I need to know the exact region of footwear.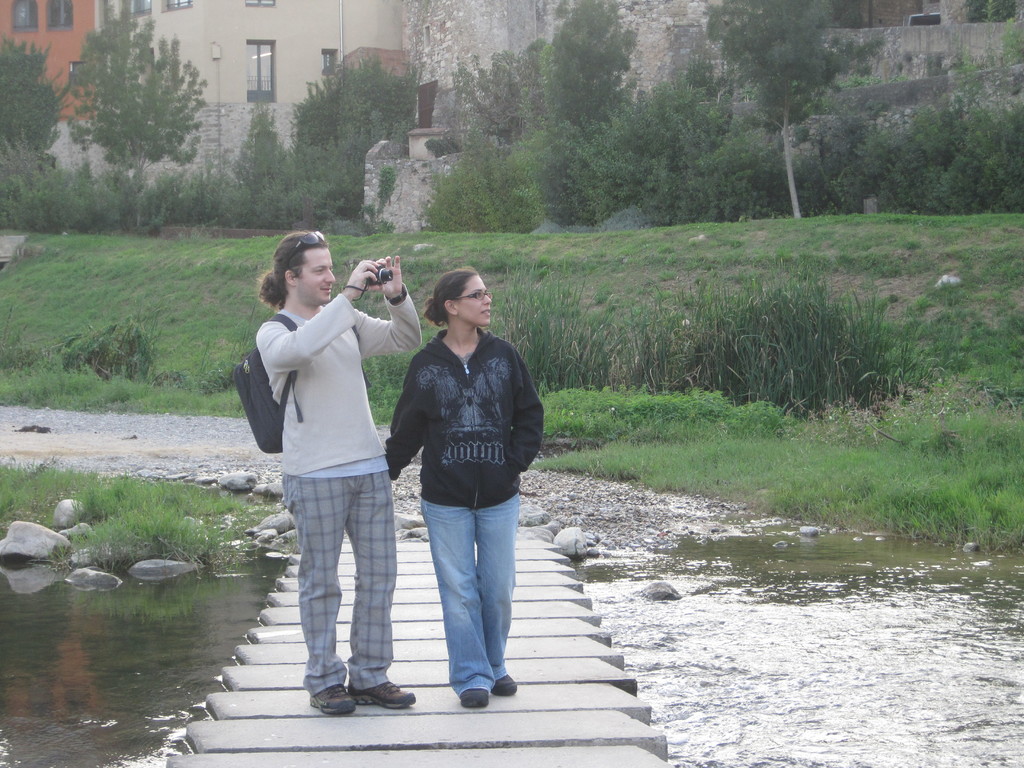
Region: region(307, 681, 356, 716).
